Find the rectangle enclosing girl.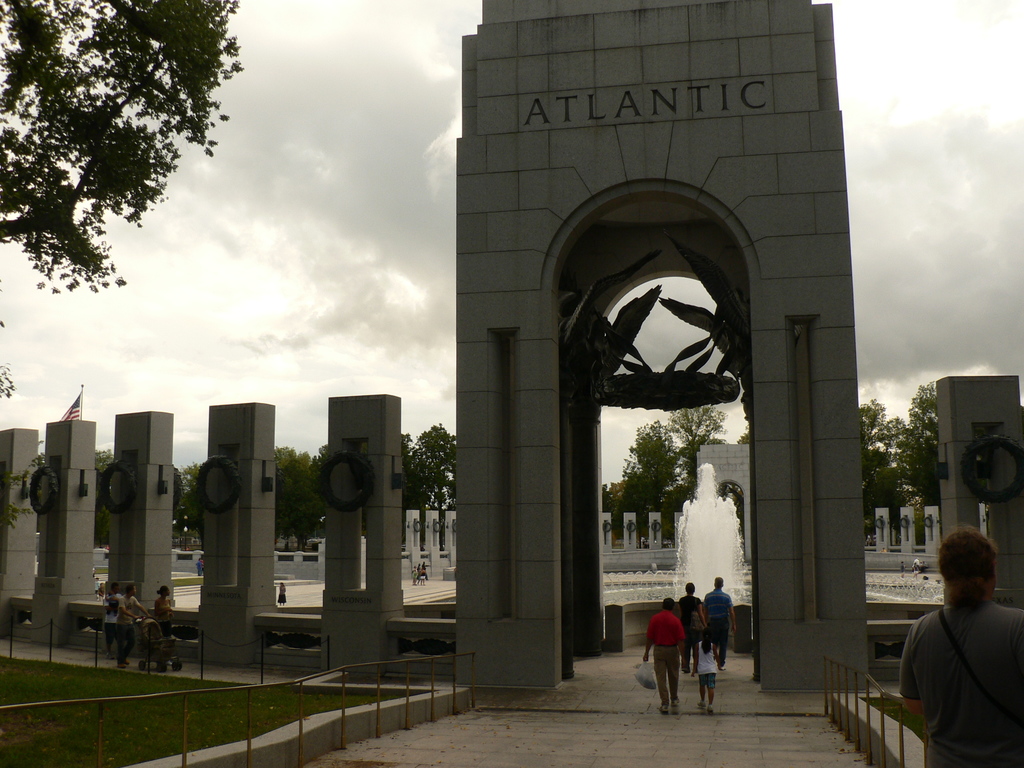
{"left": 689, "top": 627, "right": 724, "bottom": 714}.
